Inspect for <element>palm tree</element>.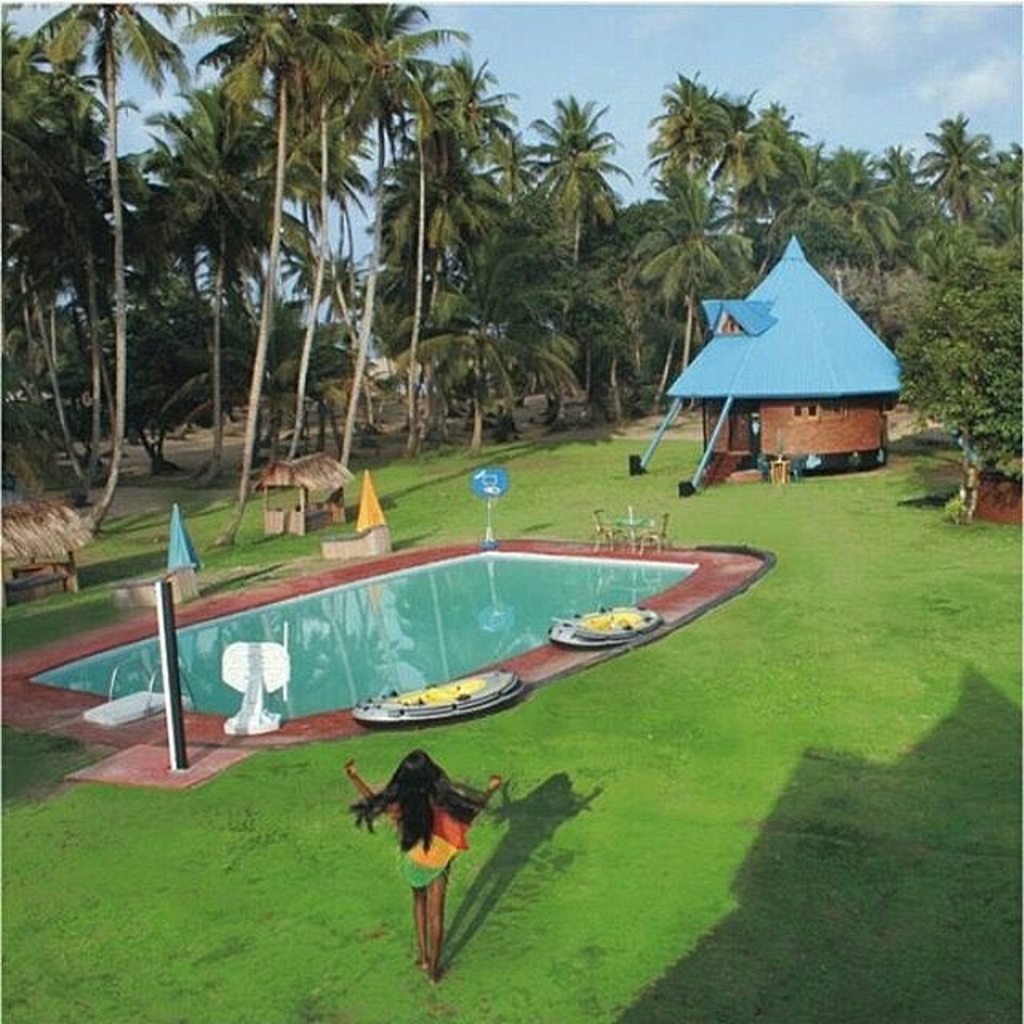
Inspection: (left=381, top=46, right=496, bottom=198).
